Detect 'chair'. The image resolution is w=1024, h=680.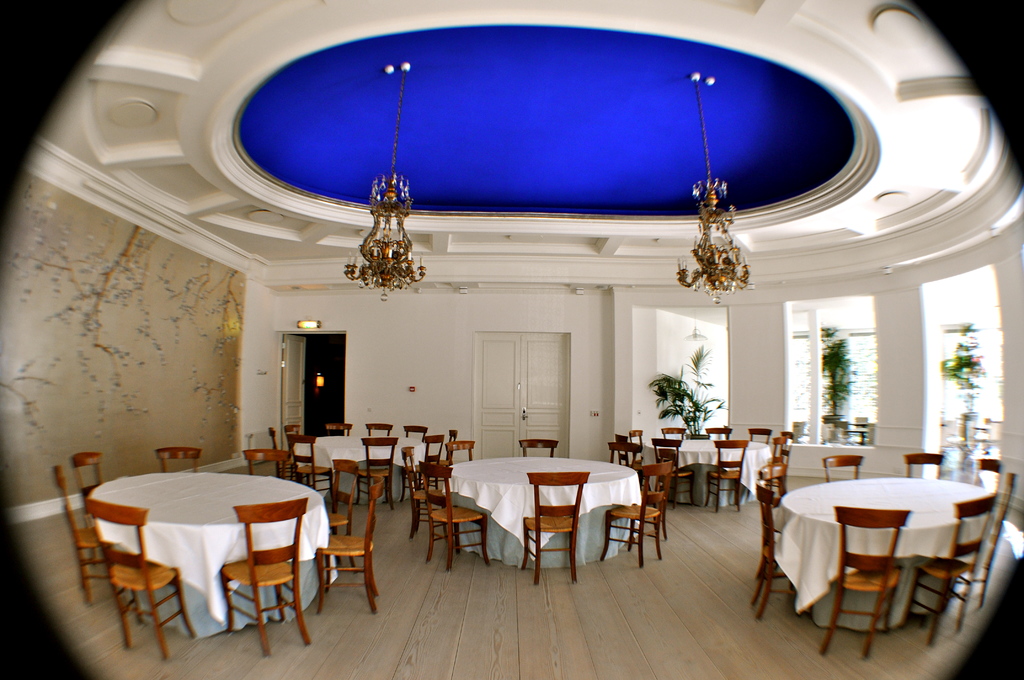
{"left": 900, "top": 496, "right": 1000, "bottom": 644}.
